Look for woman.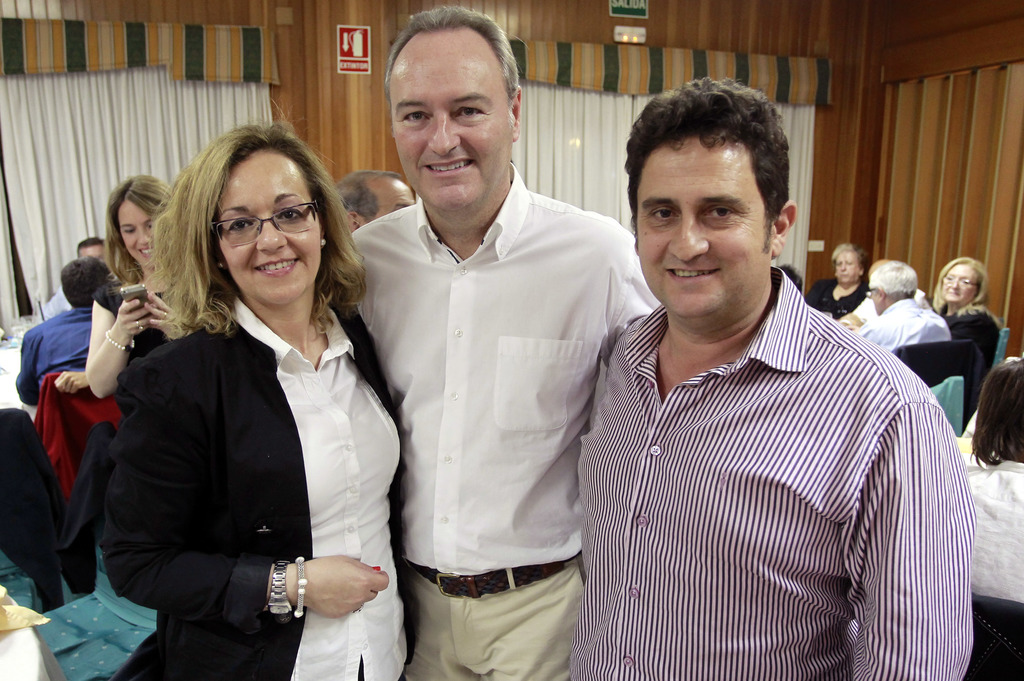
Found: box(962, 359, 1022, 604).
